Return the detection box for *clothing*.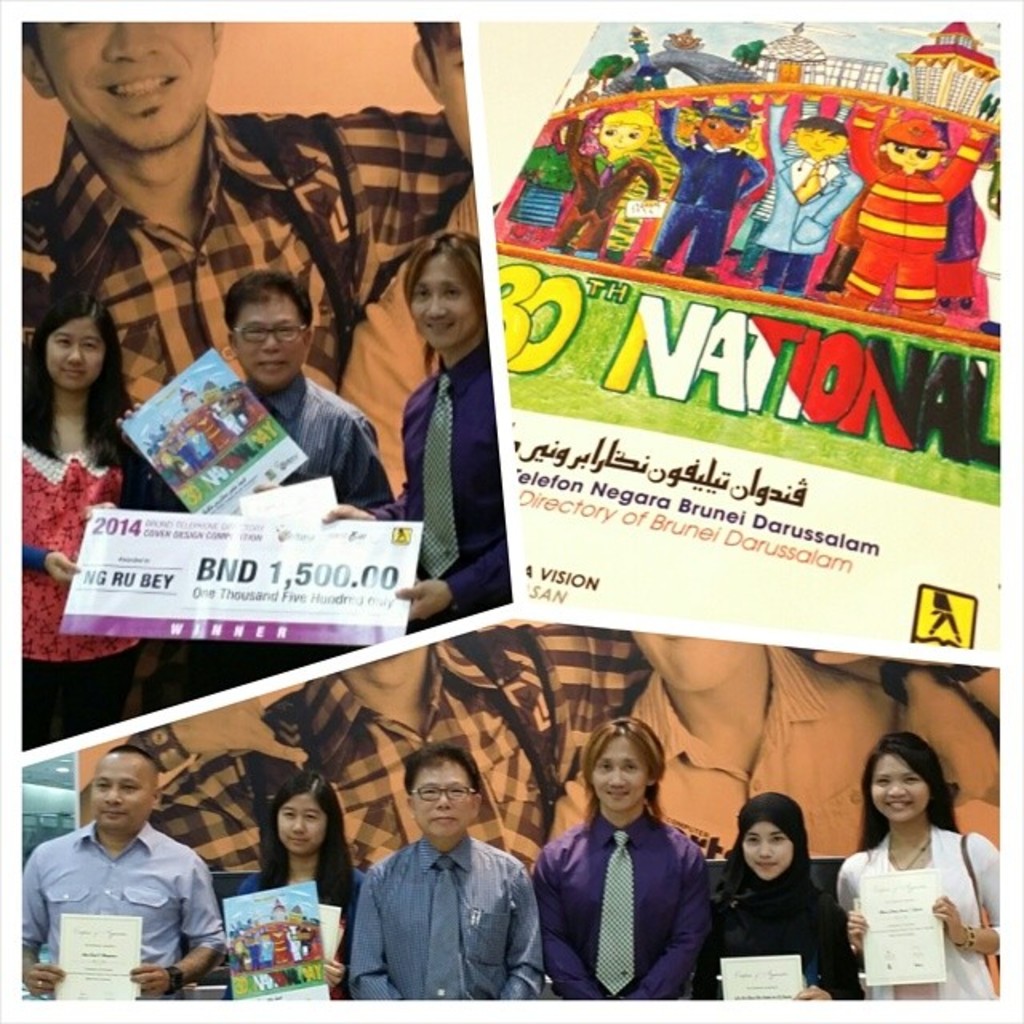
select_region(837, 822, 1005, 1003).
